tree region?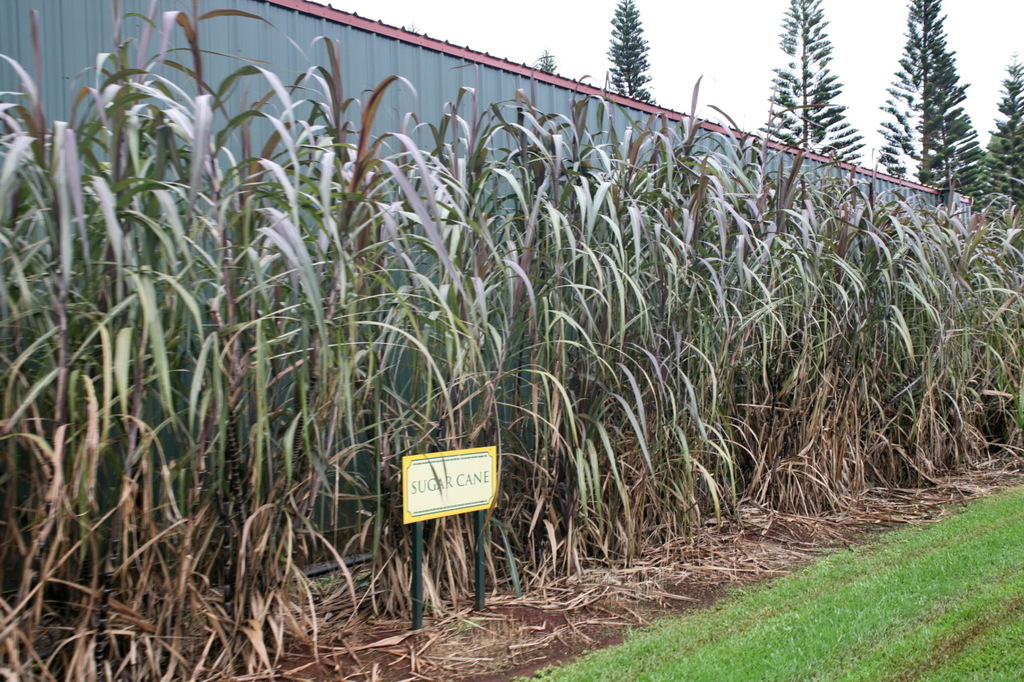
crop(765, 0, 861, 168)
